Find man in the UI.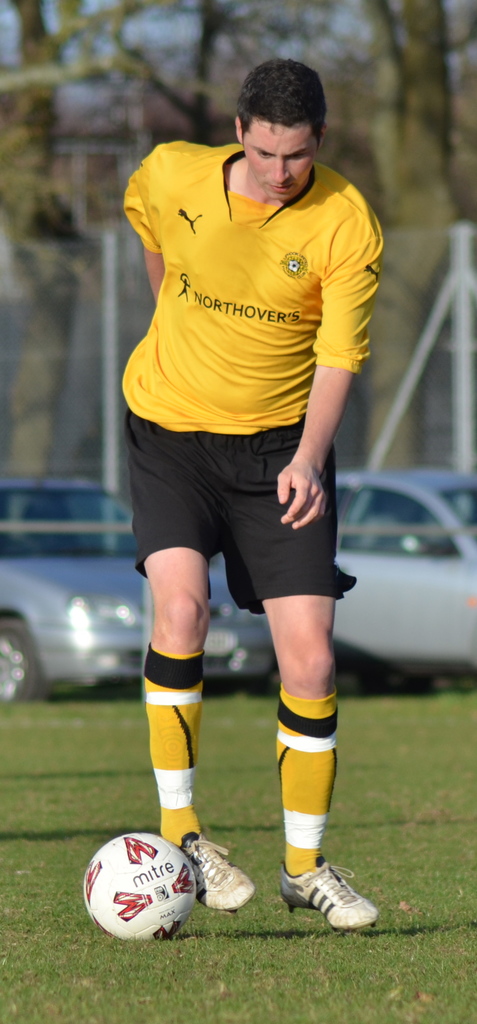
UI element at [122,59,387,927].
